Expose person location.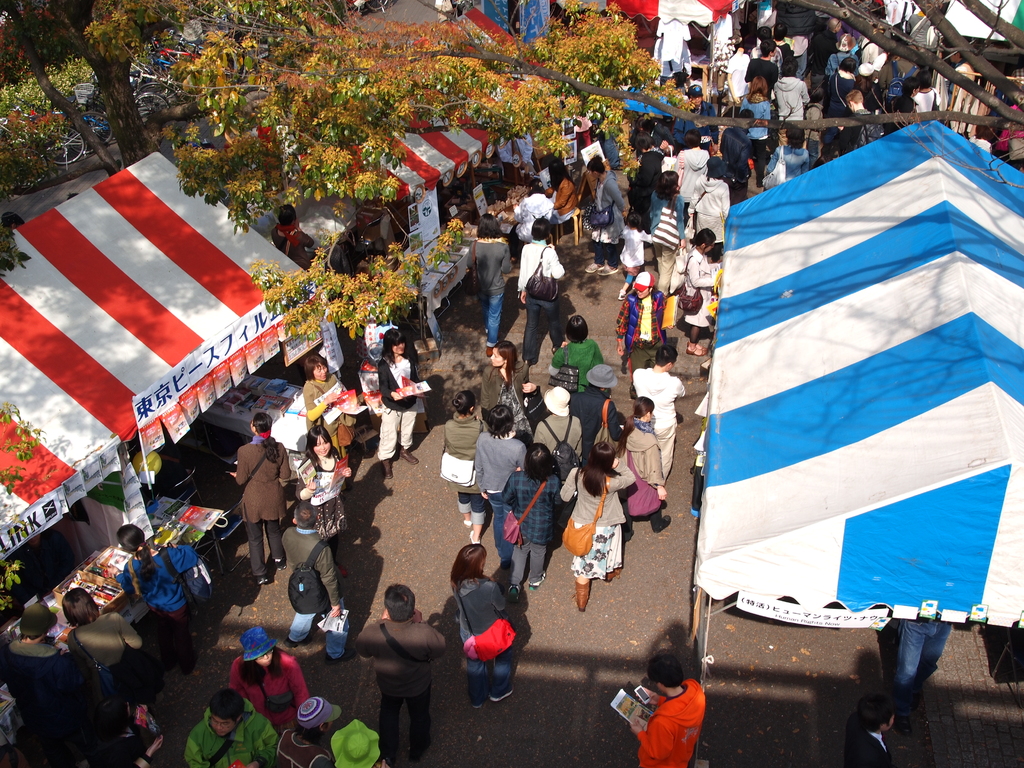
Exposed at rect(1, 601, 85, 728).
